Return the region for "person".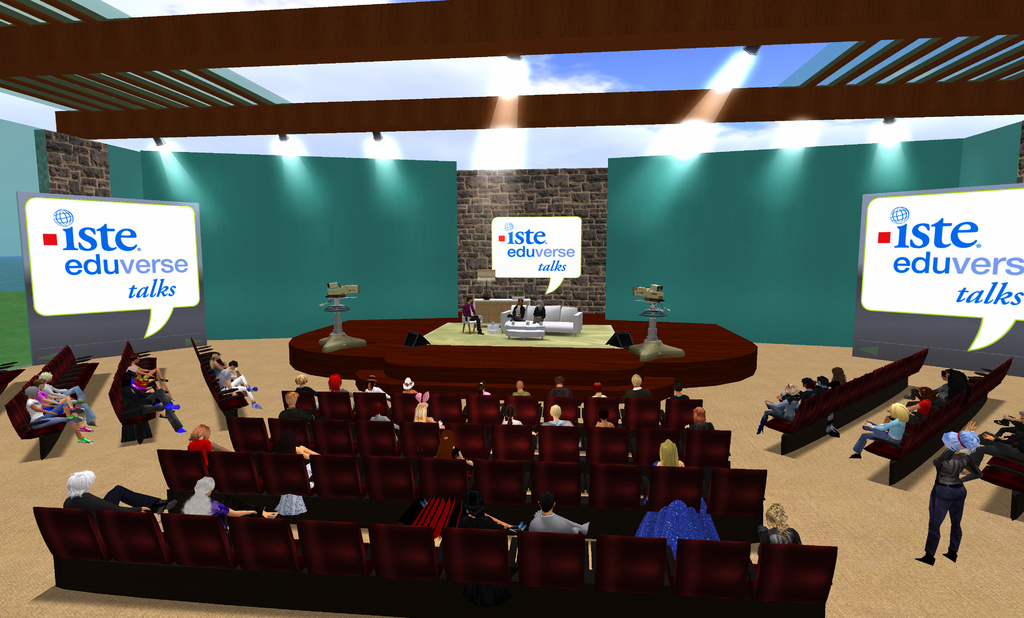
x1=455 y1=492 x2=505 y2=537.
